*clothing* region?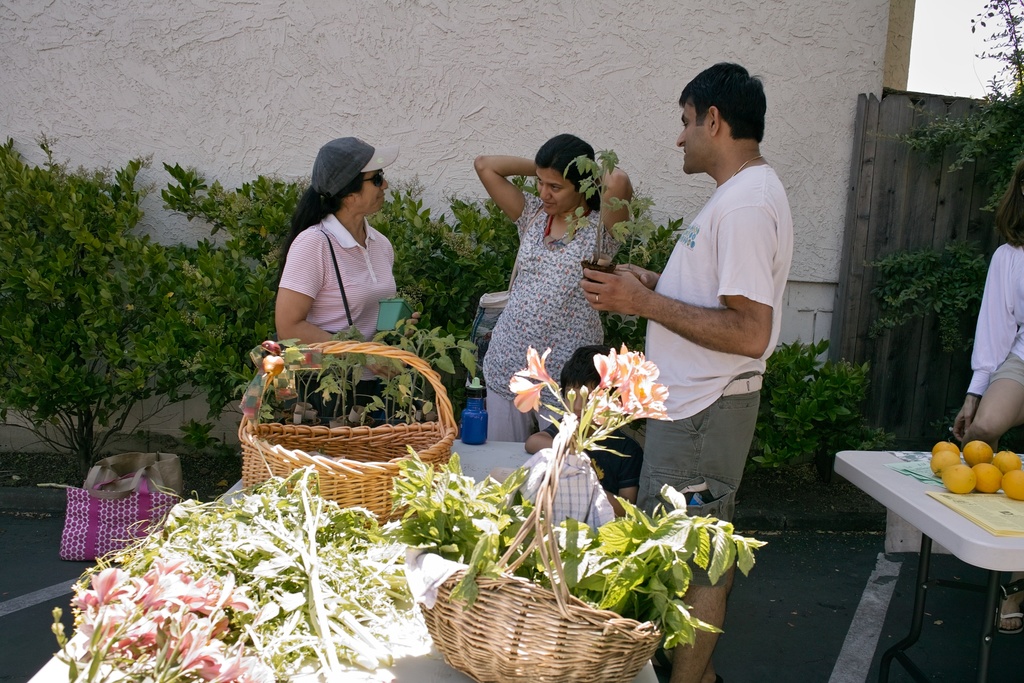
474:197:614:444
